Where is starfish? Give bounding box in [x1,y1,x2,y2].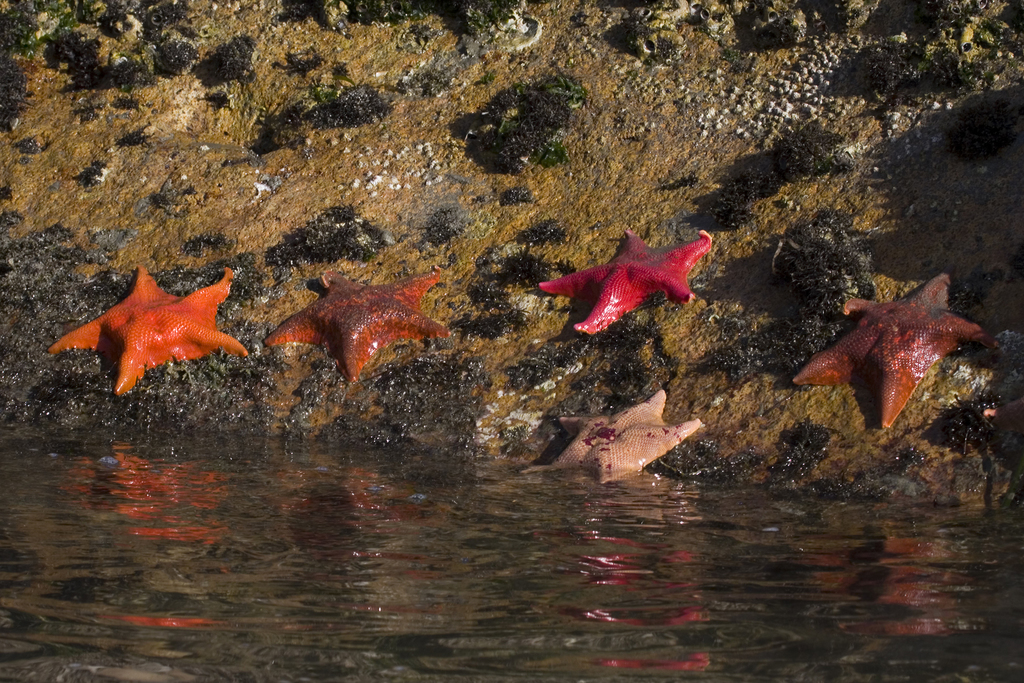
[535,222,714,336].
